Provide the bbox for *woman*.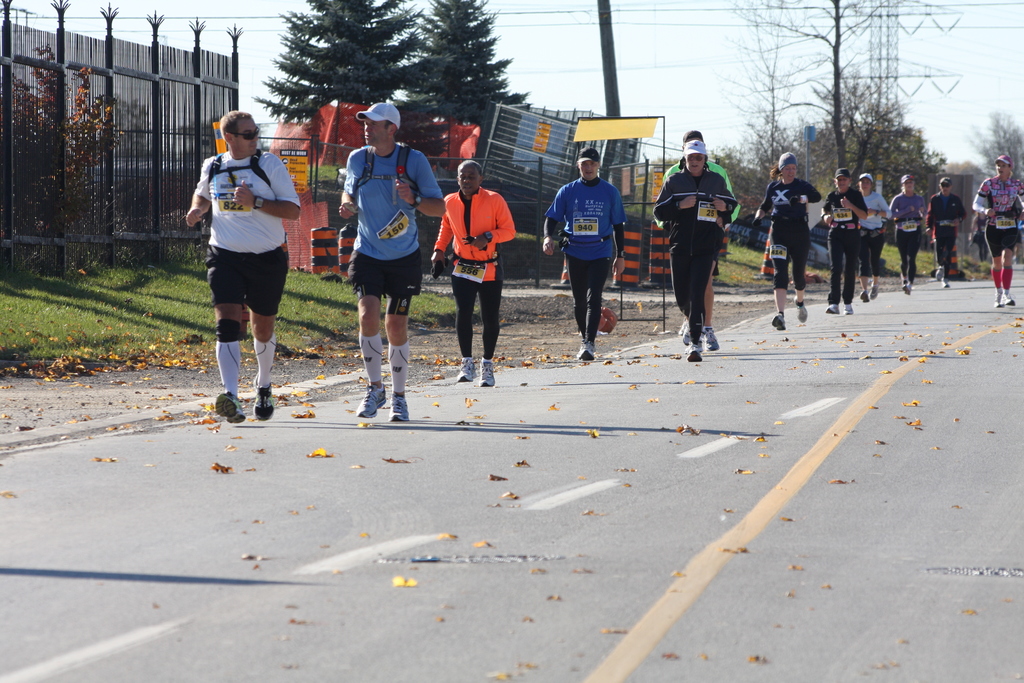
select_region(968, 153, 1023, 308).
